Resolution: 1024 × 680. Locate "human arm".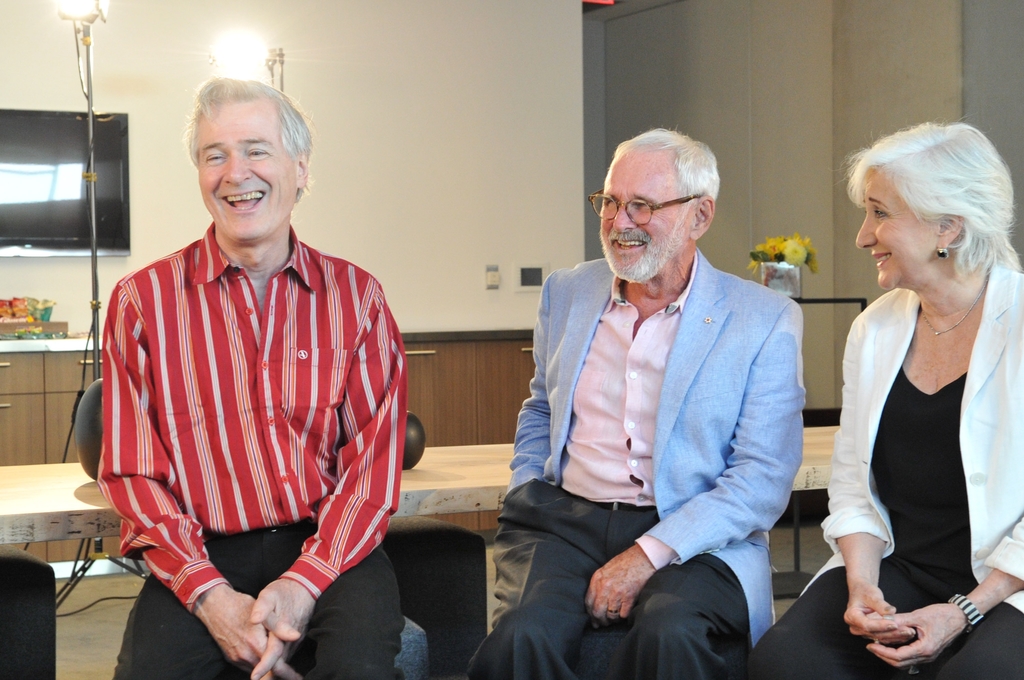
Rect(862, 511, 1023, 670).
